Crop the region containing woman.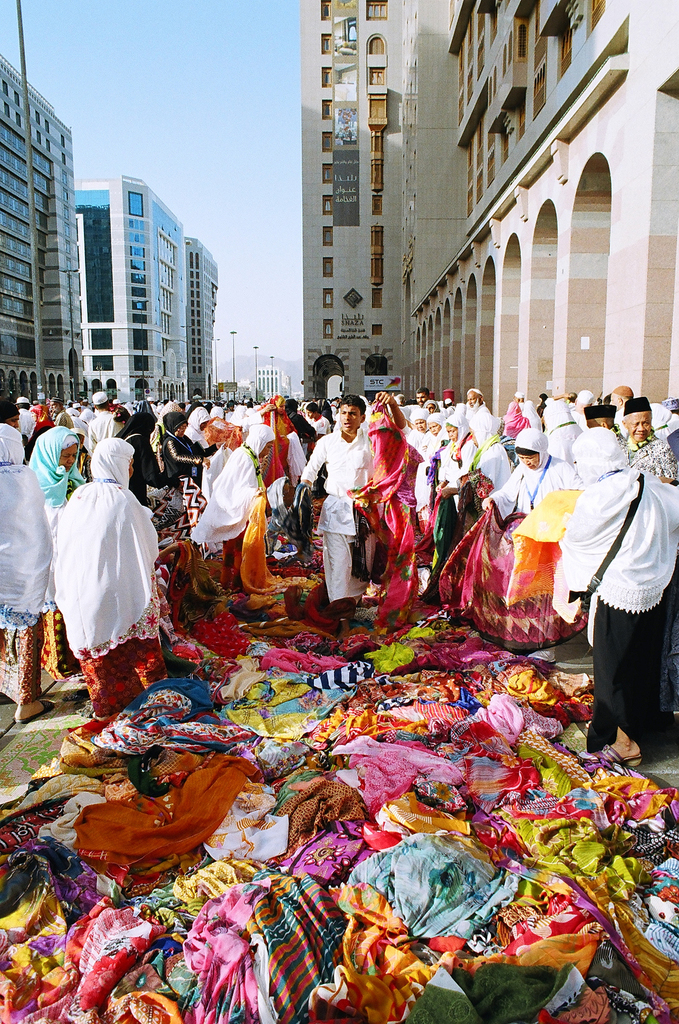
Crop region: 305:399:323:435.
